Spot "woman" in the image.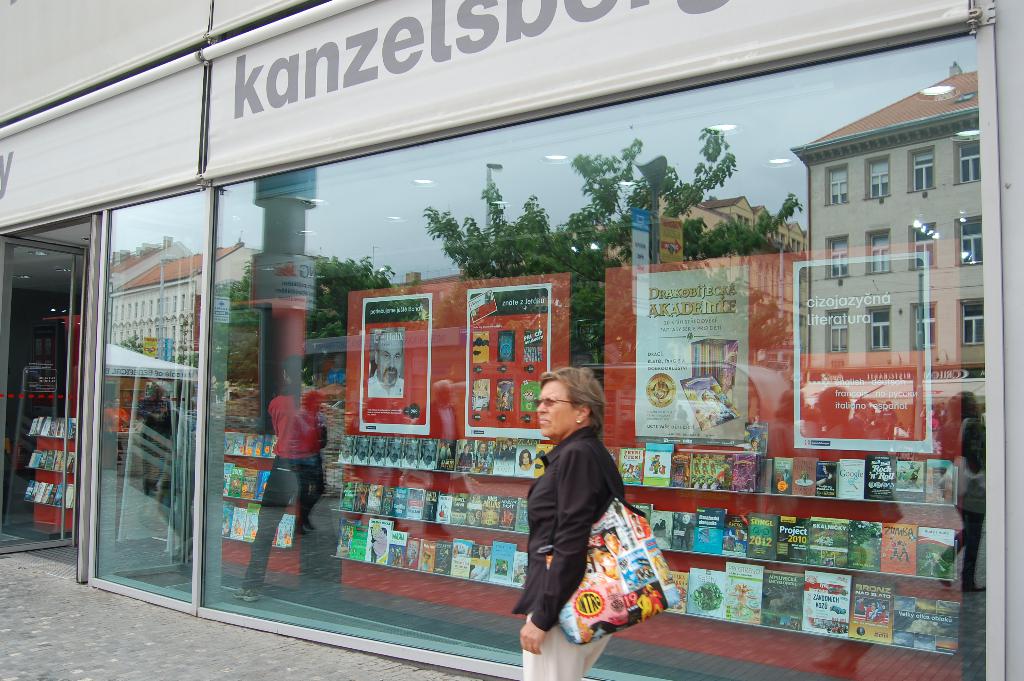
"woman" found at bbox(228, 355, 350, 606).
